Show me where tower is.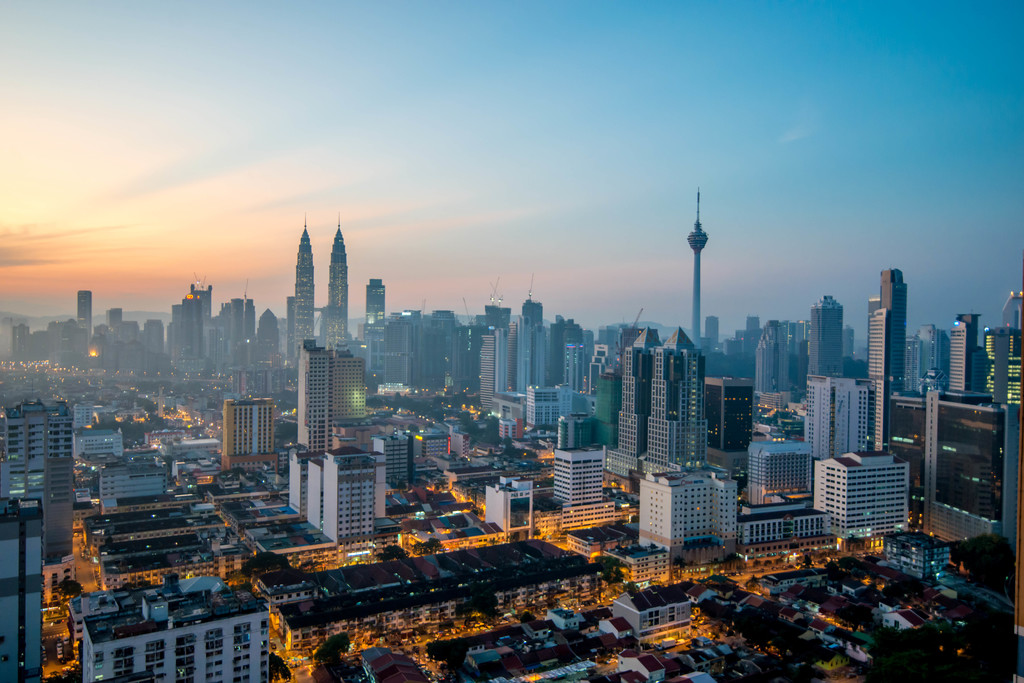
tower is at bbox=(870, 264, 897, 435).
